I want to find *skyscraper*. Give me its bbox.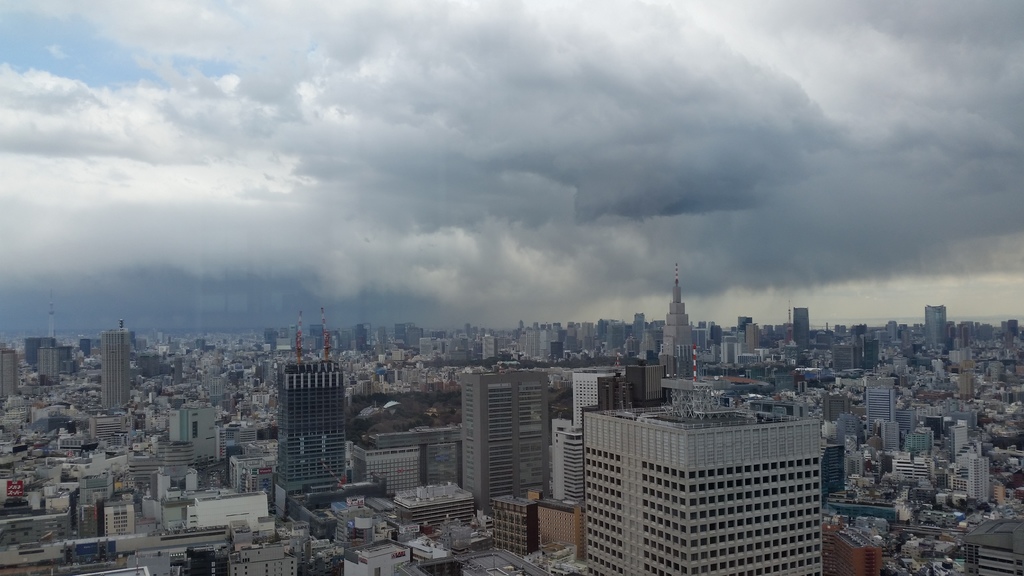
BBox(577, 391, 820, 575).
